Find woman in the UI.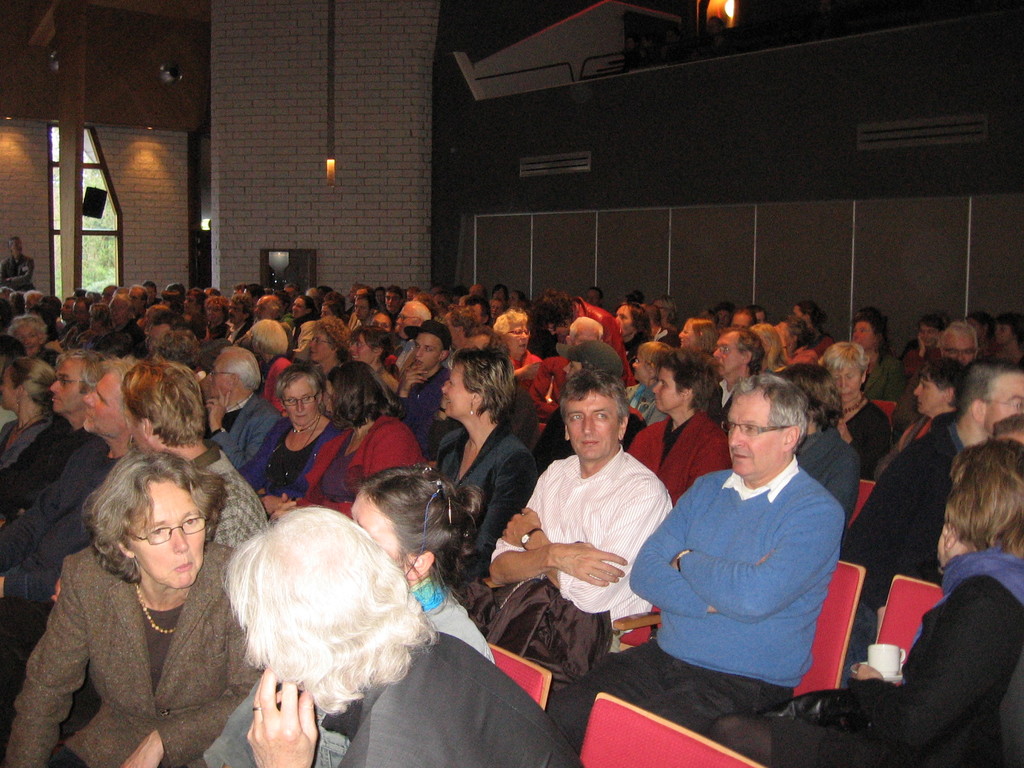
UI element at <bbox>339, 323, 402, 390</bbox>.
